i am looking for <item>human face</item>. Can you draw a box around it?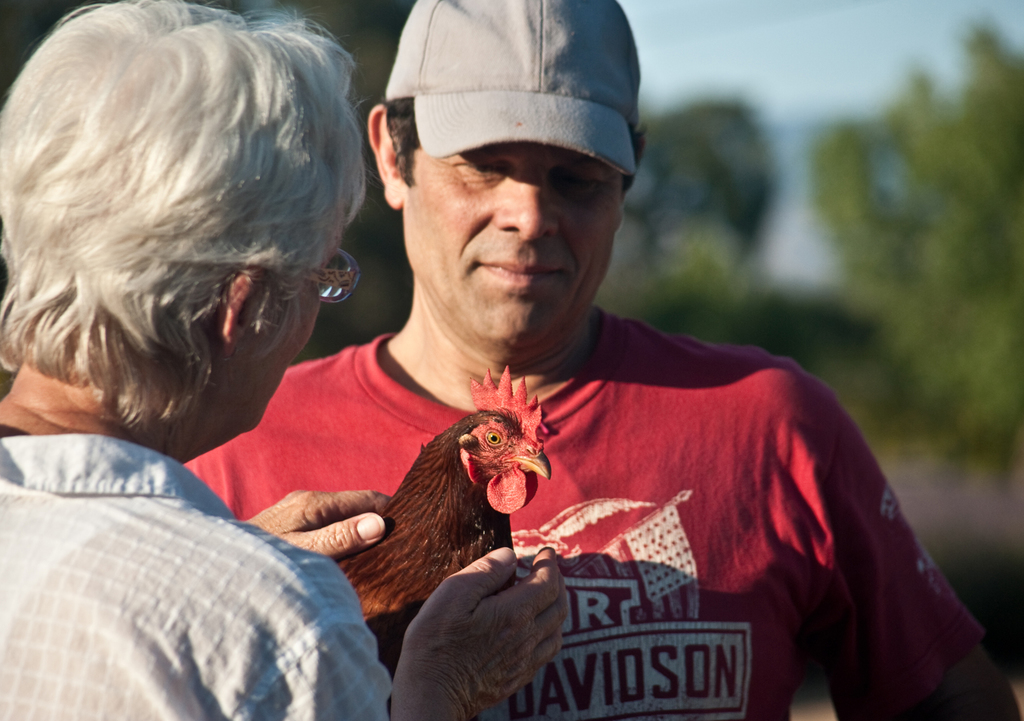
Sure, the bounding box is [235, 210, 352, 436].
